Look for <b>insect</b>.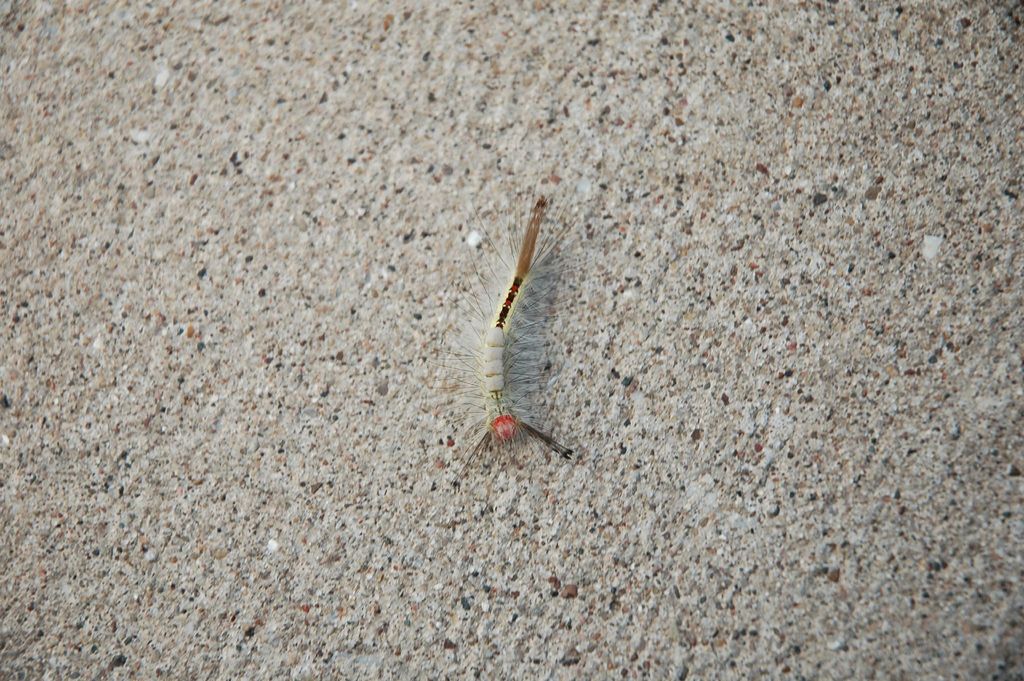
Found: [left=428, top=180, right=575, bottom=475].
